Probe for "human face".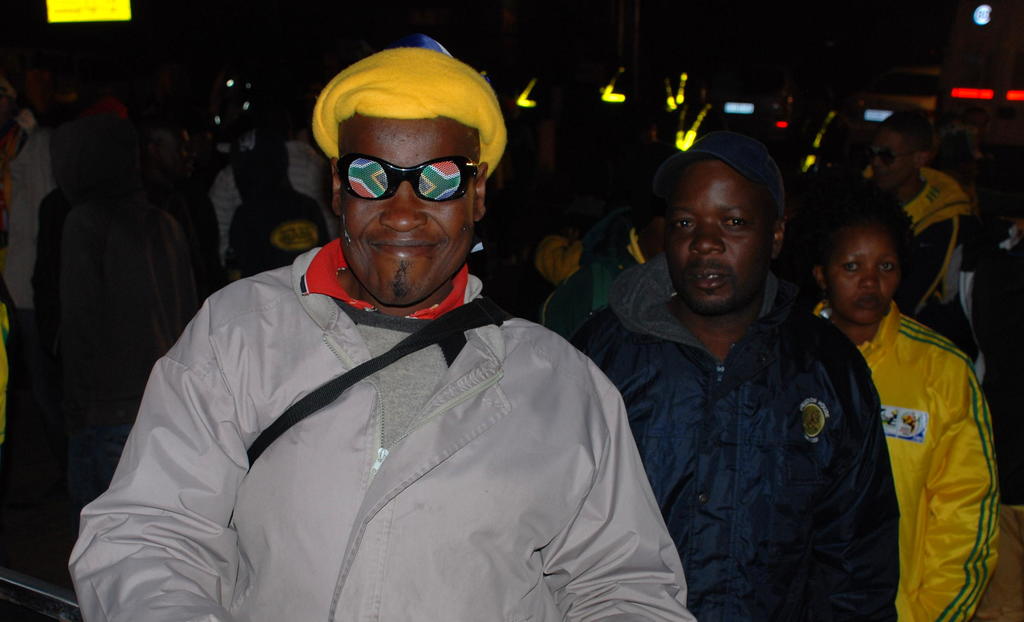
Probe result: select_region(335, 117, 477, 301).
